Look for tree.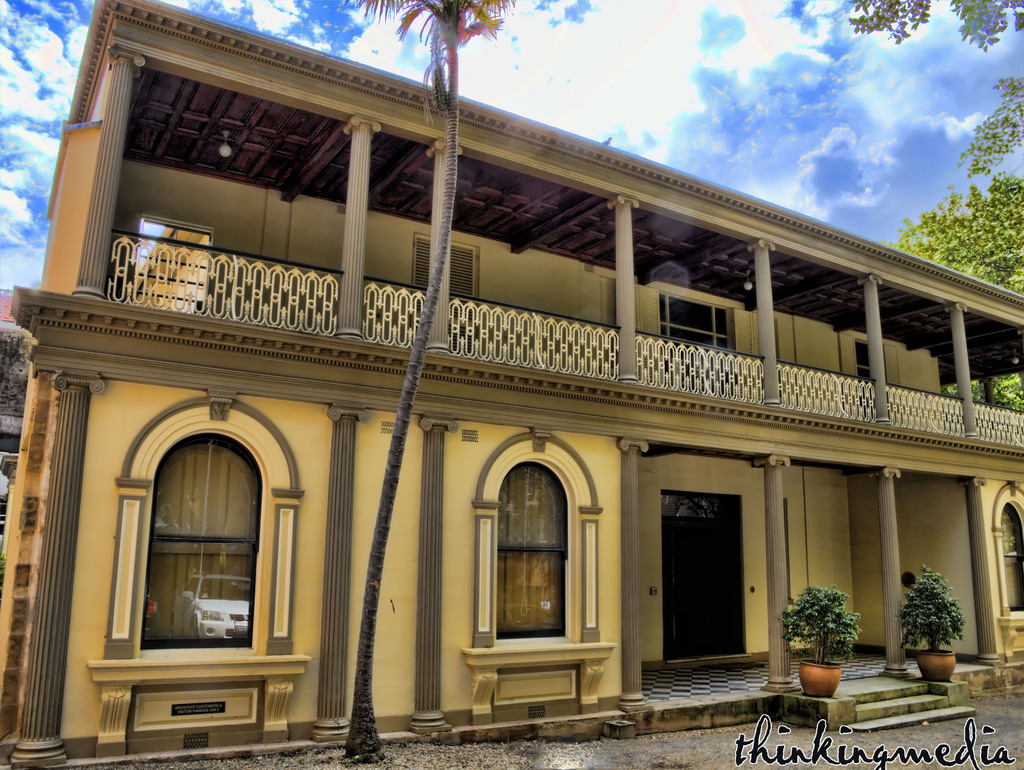
Found: 342:0:508:766.
